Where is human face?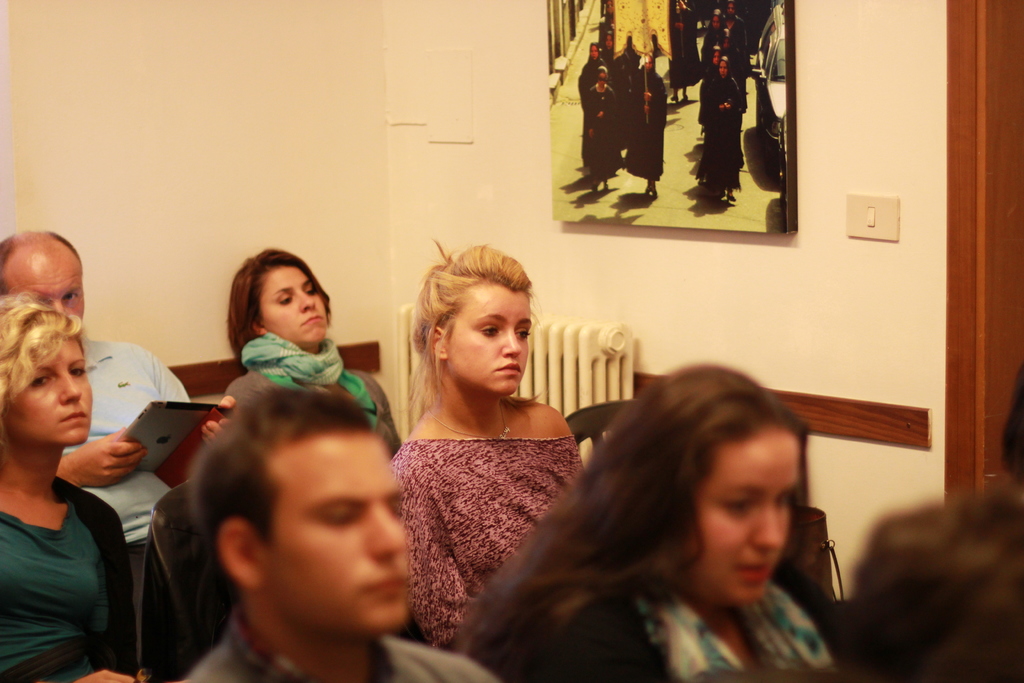
258,265,325,347.
